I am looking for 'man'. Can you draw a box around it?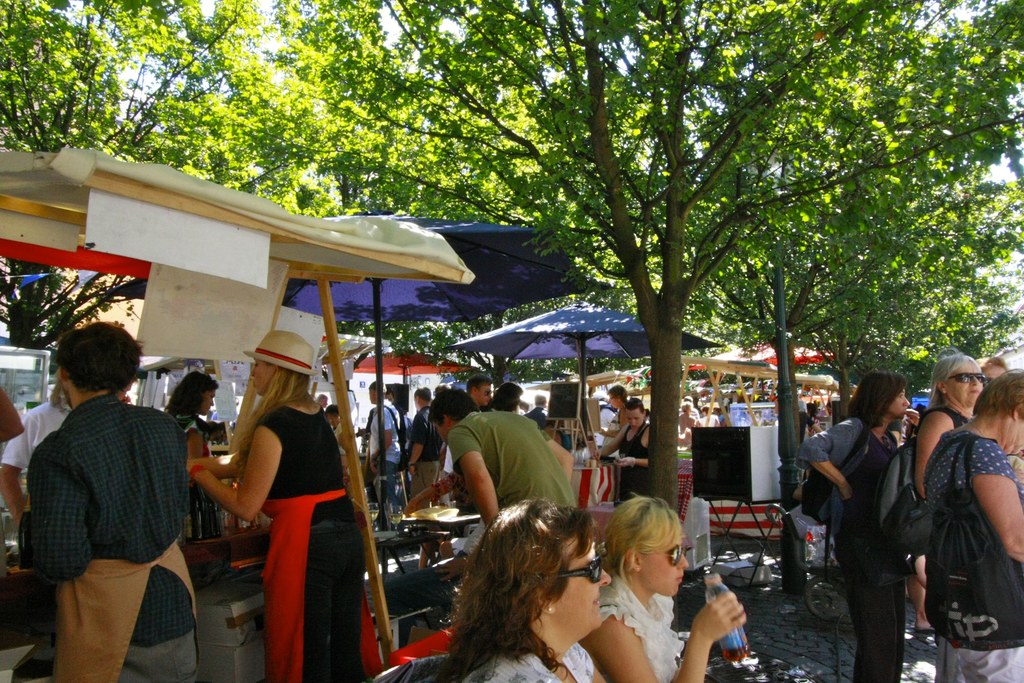
Sure, the bounding box is {"left": 387, "top": 386, "right": 403, "bottom": 504}.
